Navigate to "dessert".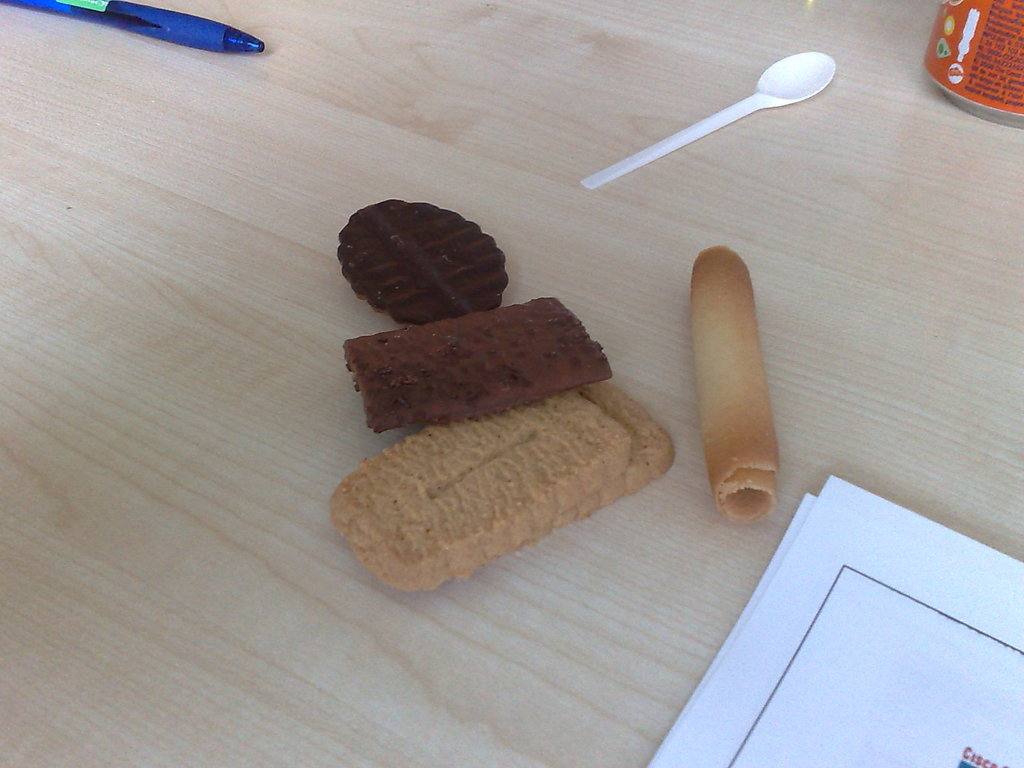
Navigation target: 314,303,636,445.
